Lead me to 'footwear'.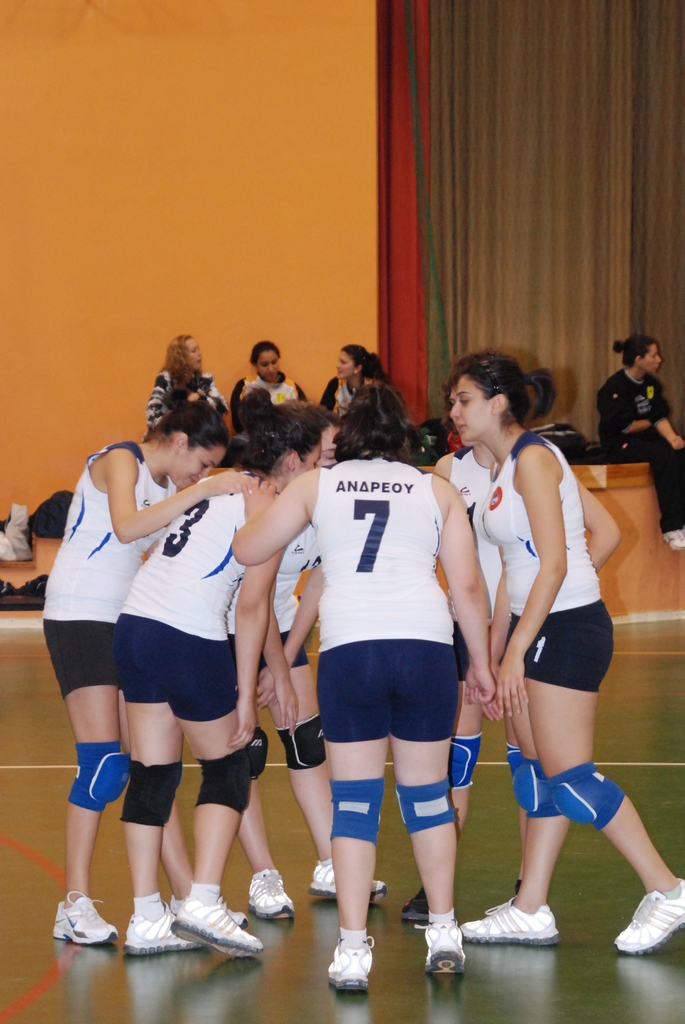
Lead to Rect(225, 904, 243, 923).
